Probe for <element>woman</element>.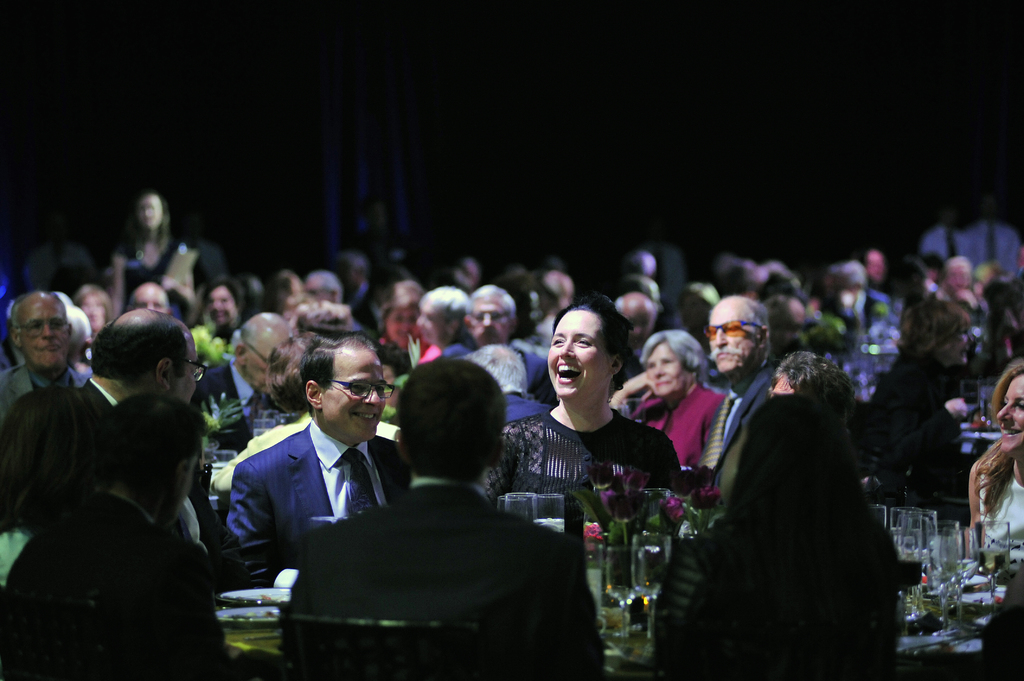
Probe result: [x1=858, y1=293, x2=974, y2=516].
